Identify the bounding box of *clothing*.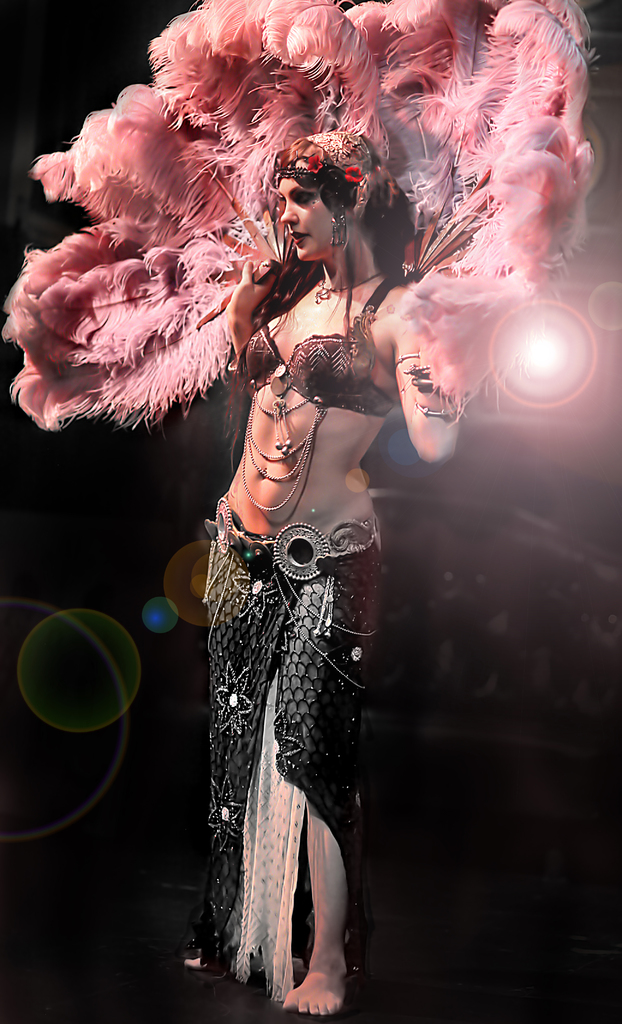
region(155, 238, 440, 961).
